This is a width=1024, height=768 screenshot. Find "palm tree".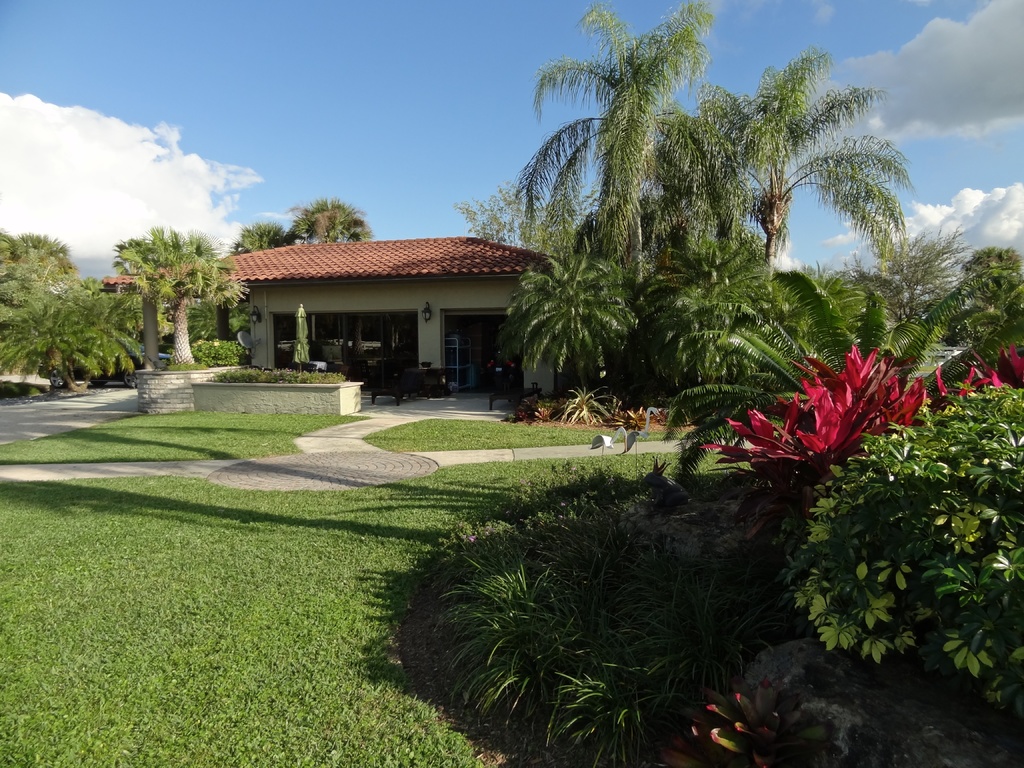
Bounding box: [290,201,368,244].
